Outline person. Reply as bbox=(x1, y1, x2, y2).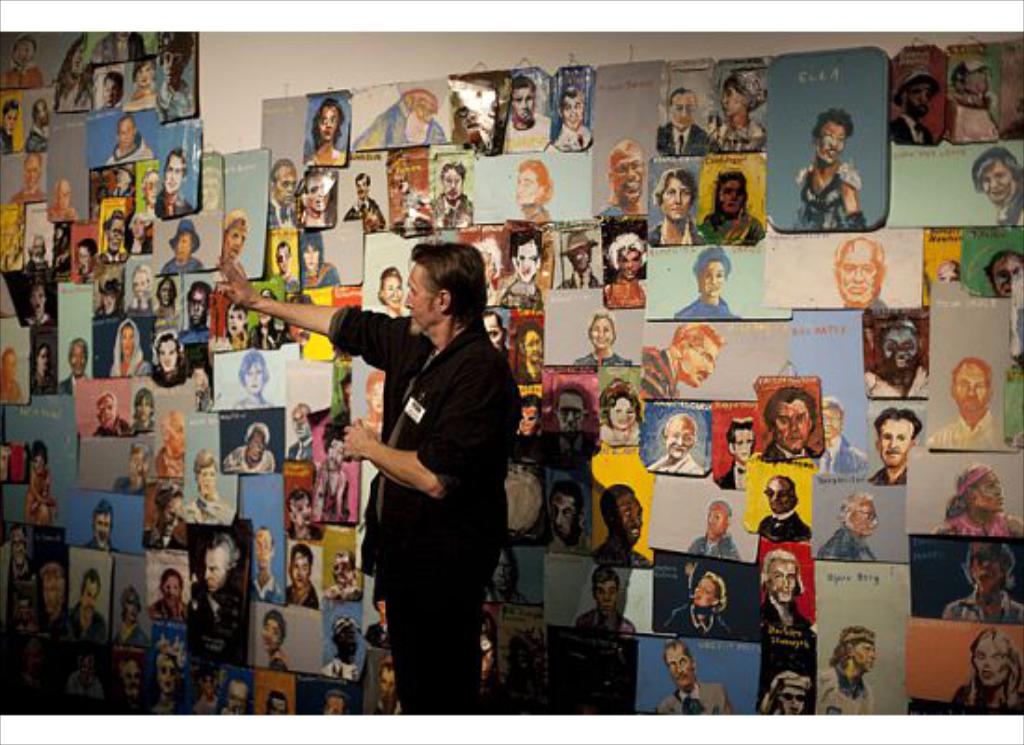
bbox=(179, 447, 235, 529).
